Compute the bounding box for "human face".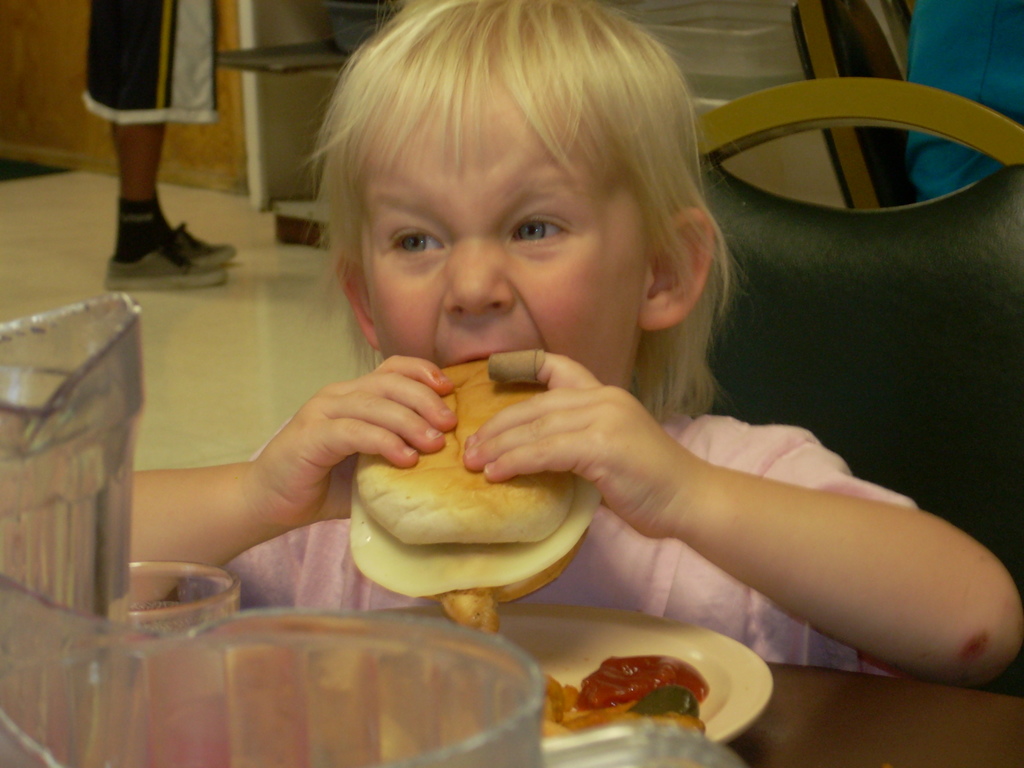
bbox(364, 74, 641, 394).
